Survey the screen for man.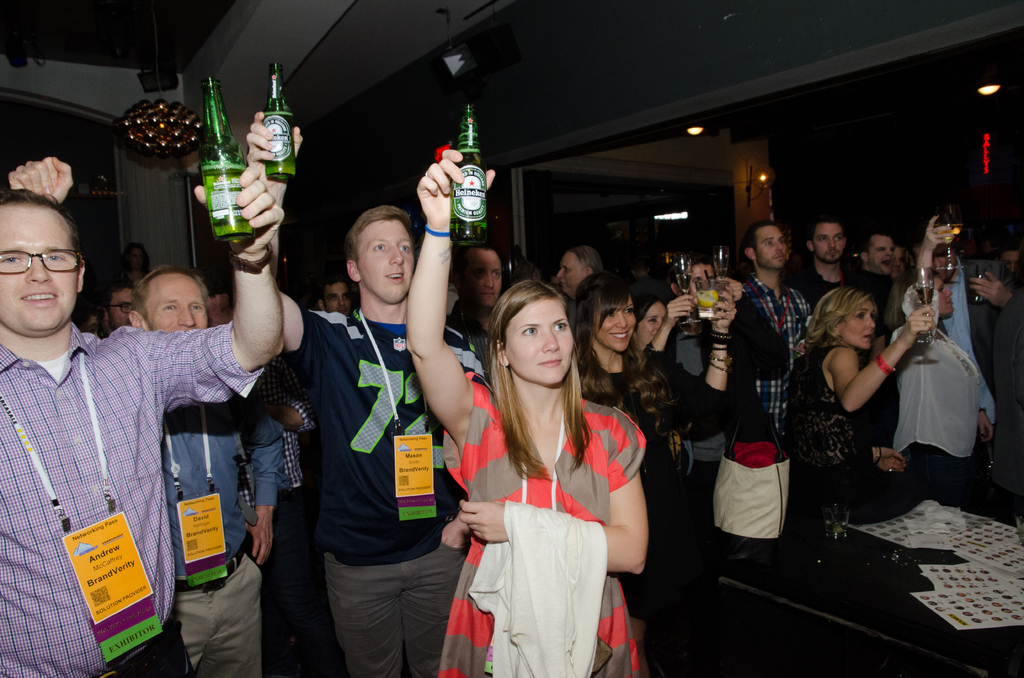
Survey found: 993, 241, 1020, 283.
